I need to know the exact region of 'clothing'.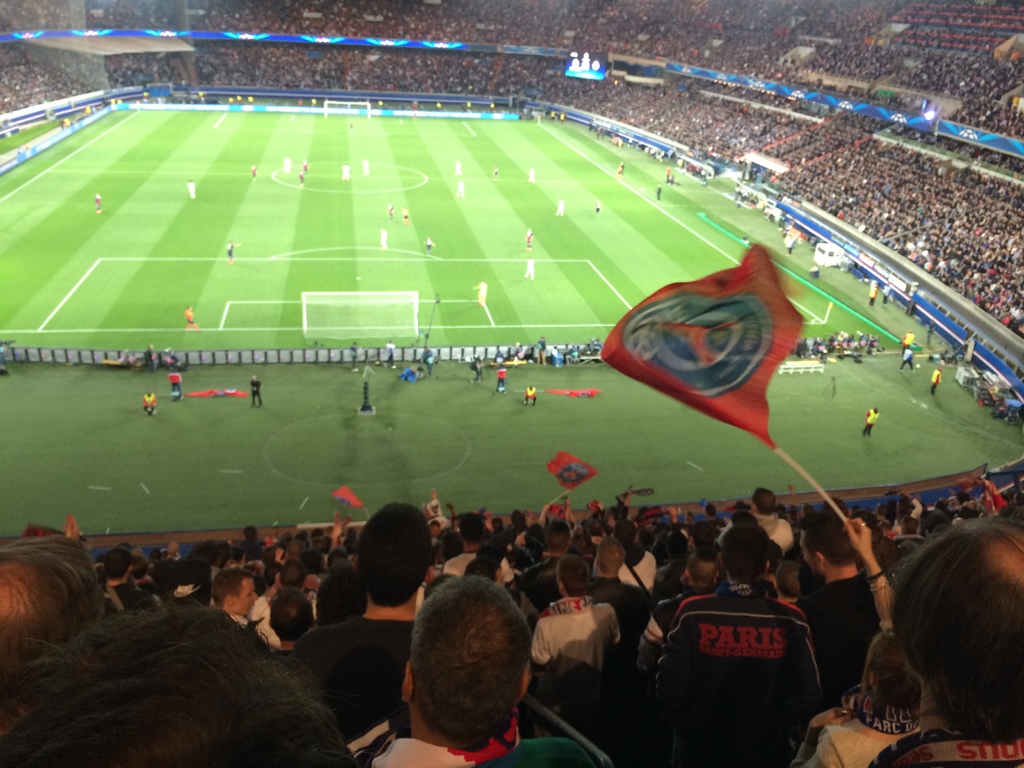
Region: (x1=526, y1=592, x2=622, y2=668).
